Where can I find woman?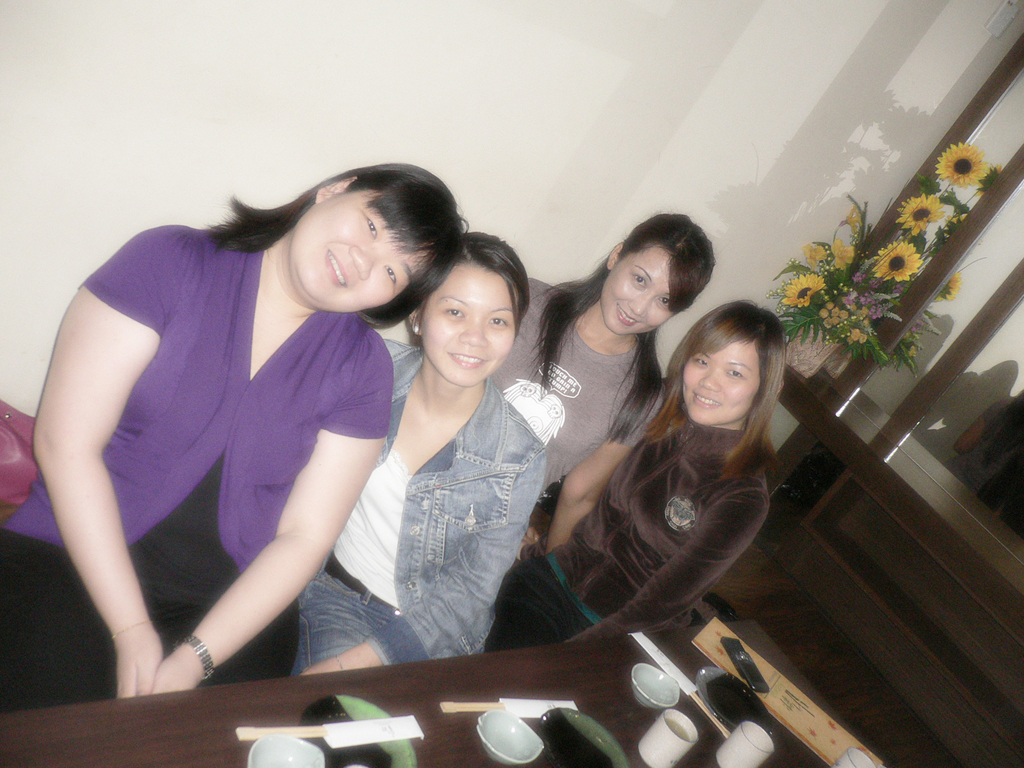
You can find it at crop(296, 227, 548, 674).
